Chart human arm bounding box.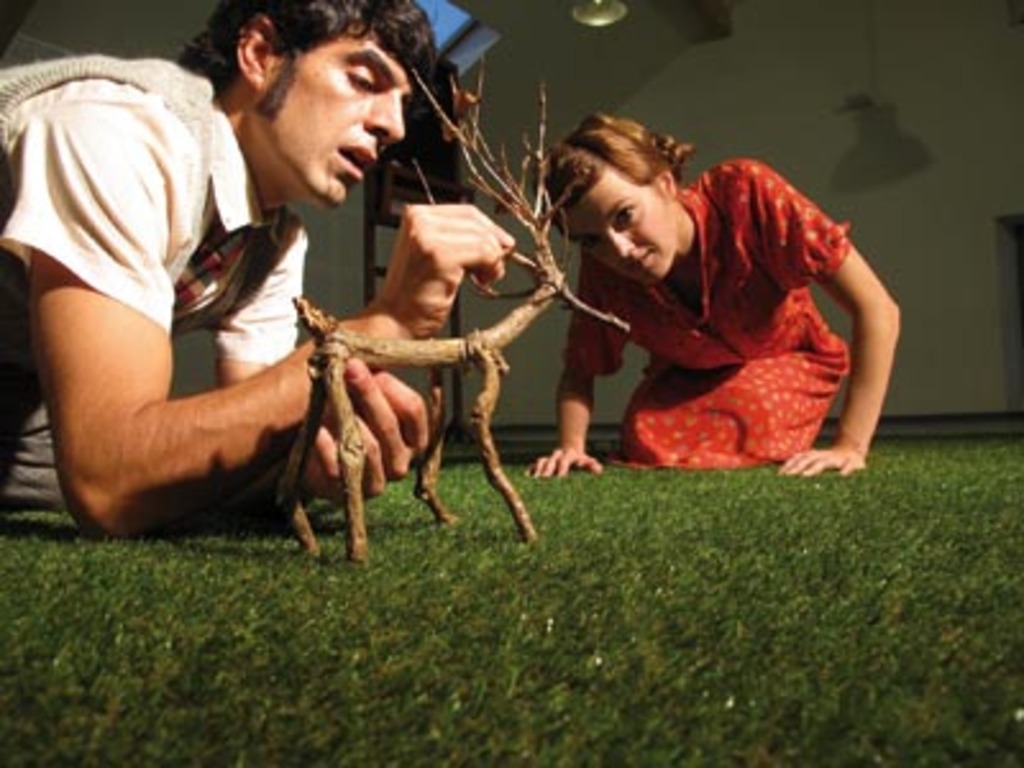
Charted: <bbox>527, 264, 676, 471</bbox>.
